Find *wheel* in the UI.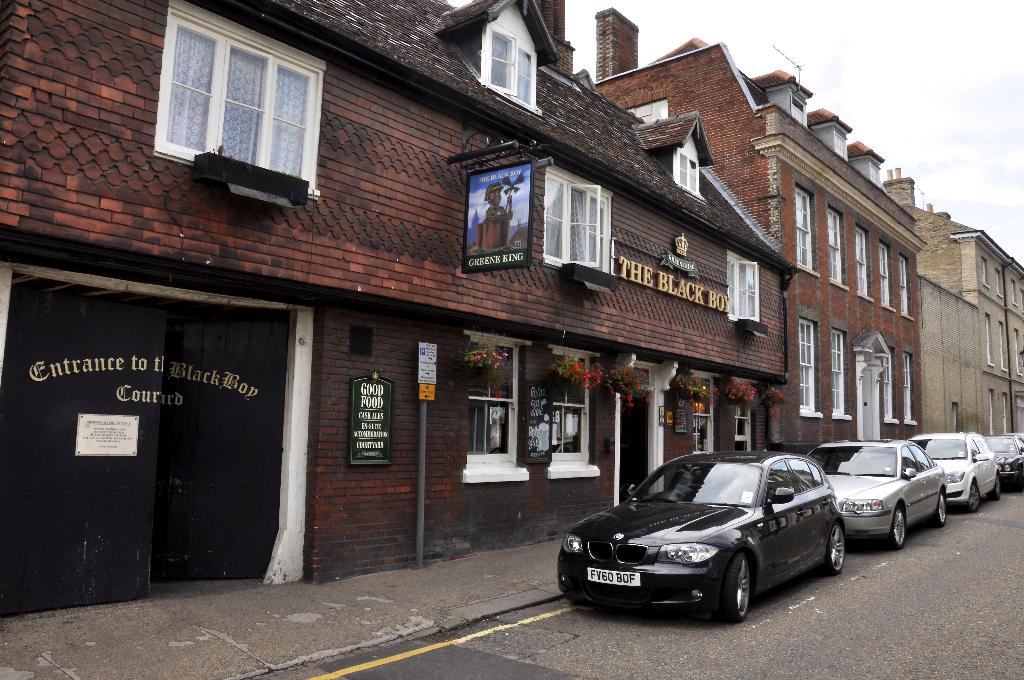
UI element at (964,480,979,512).
